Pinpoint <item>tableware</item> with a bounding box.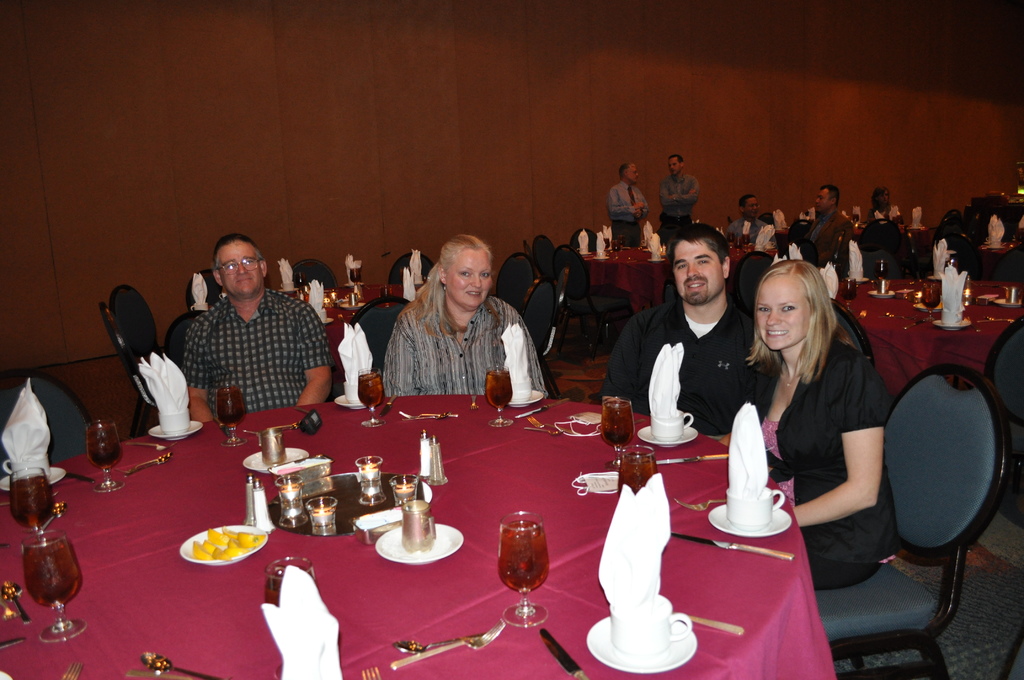
left=68, top=469, right=95, bottom=487.
